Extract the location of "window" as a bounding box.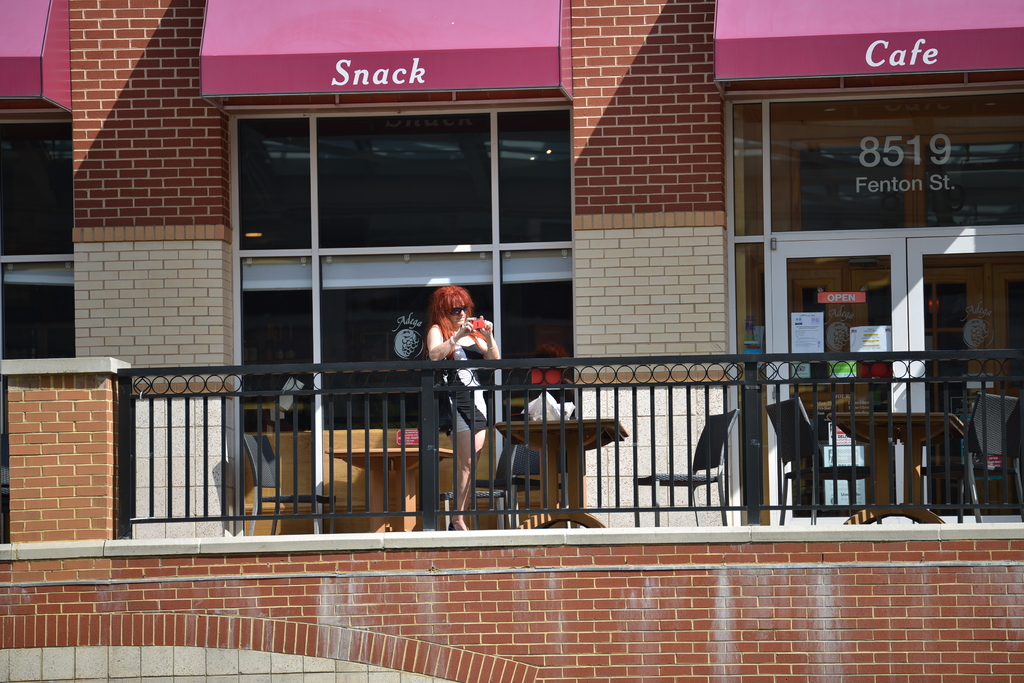
box=[0, 118, 79, 257].
